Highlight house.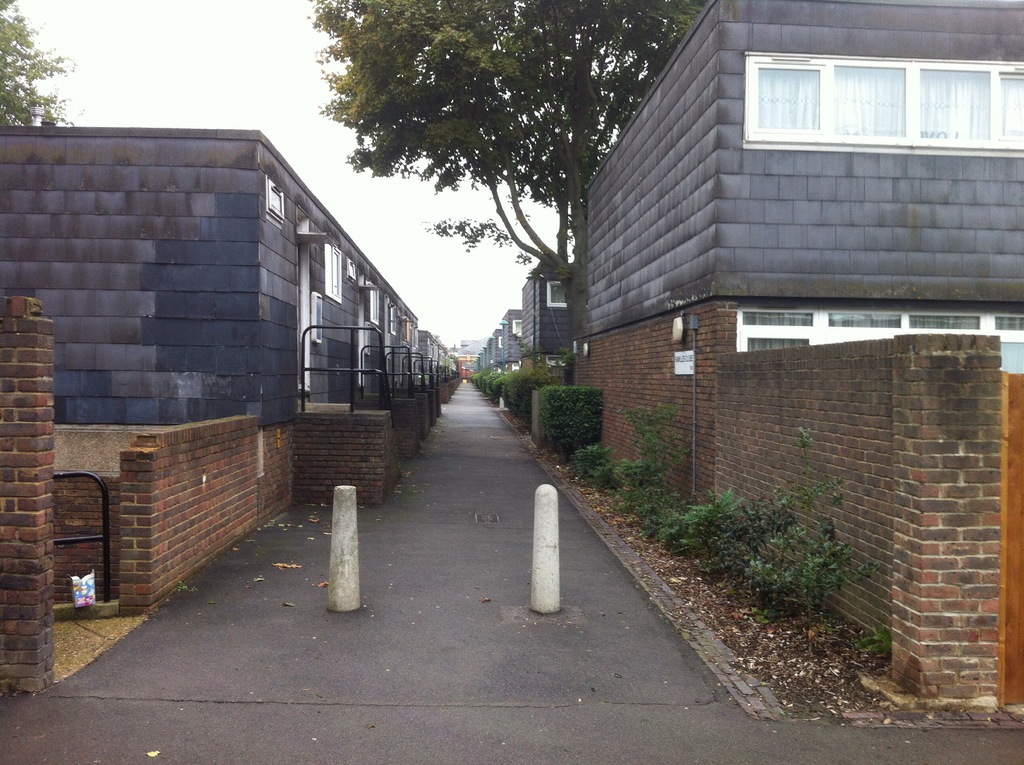
Highlighted region: 388, 303, 401, 408.
